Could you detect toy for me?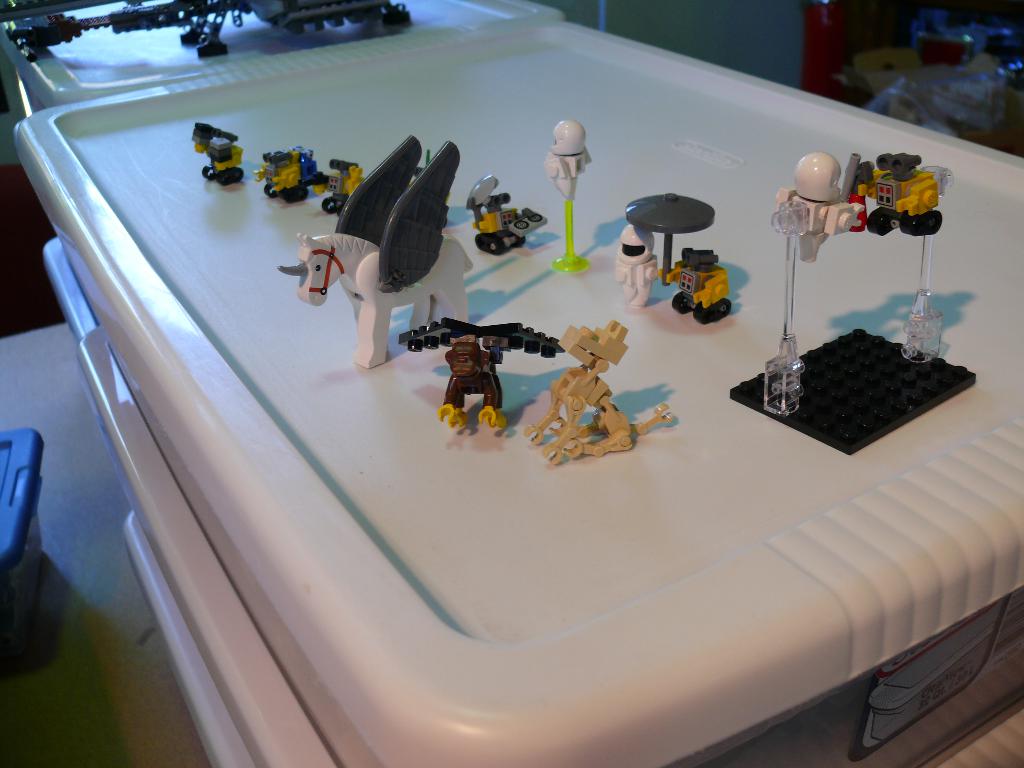
Detection result: l=204, t=137, r=240, b=184.
